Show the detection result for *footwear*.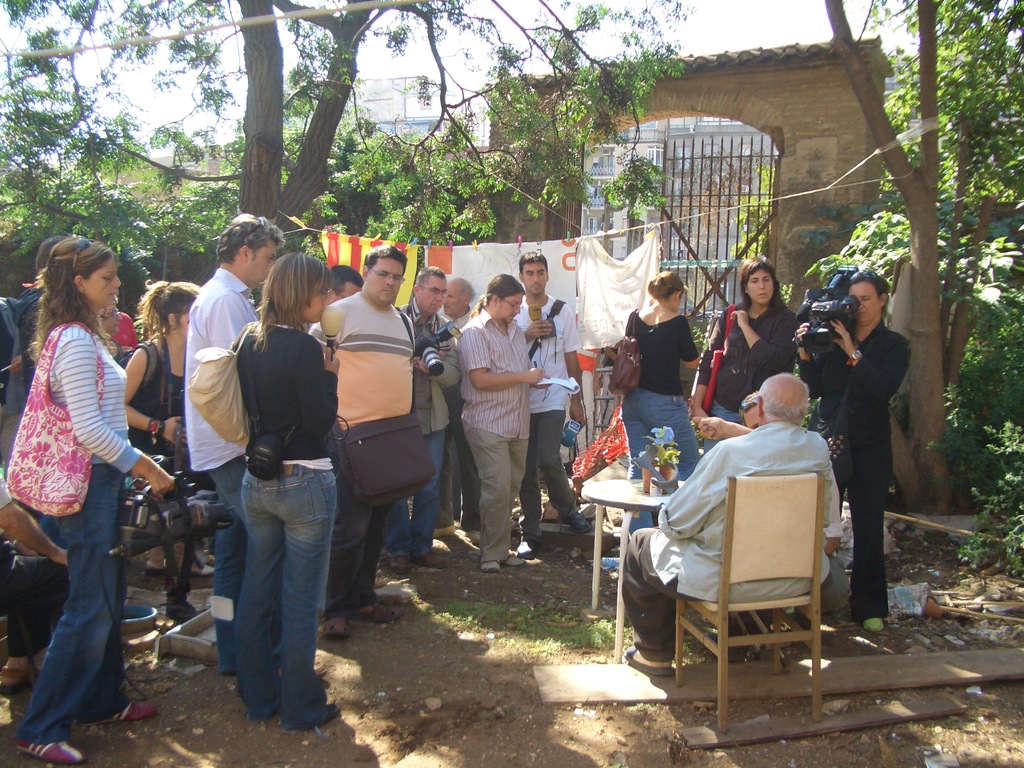
{"left": 622, "top": 643, "right": 674, "bottom": 678}.
